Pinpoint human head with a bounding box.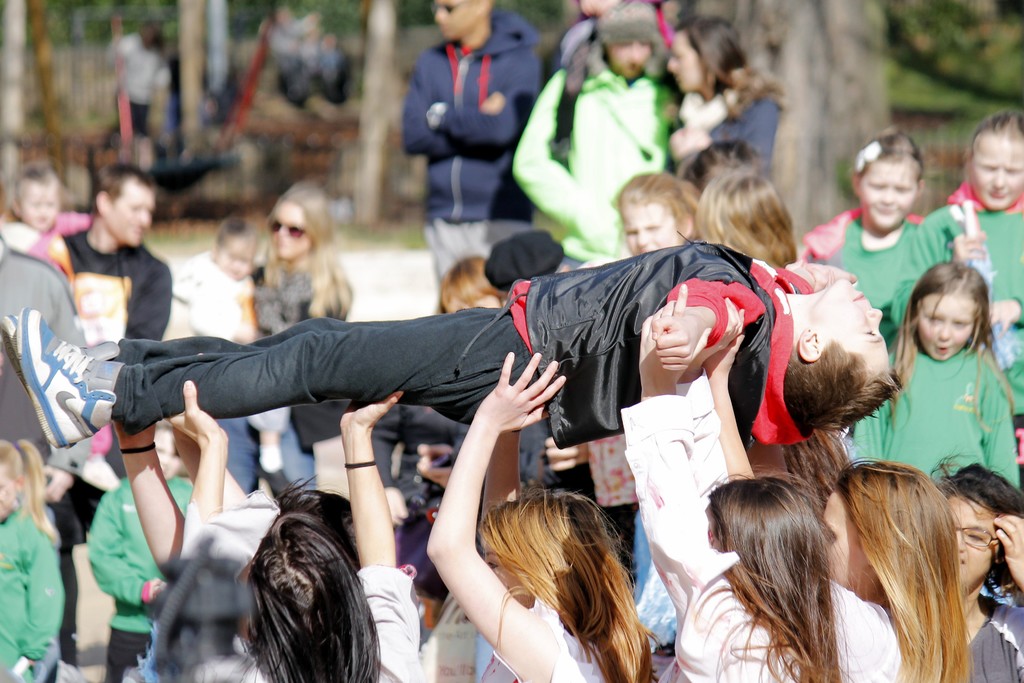
rect(255, 493, 344, 613).
